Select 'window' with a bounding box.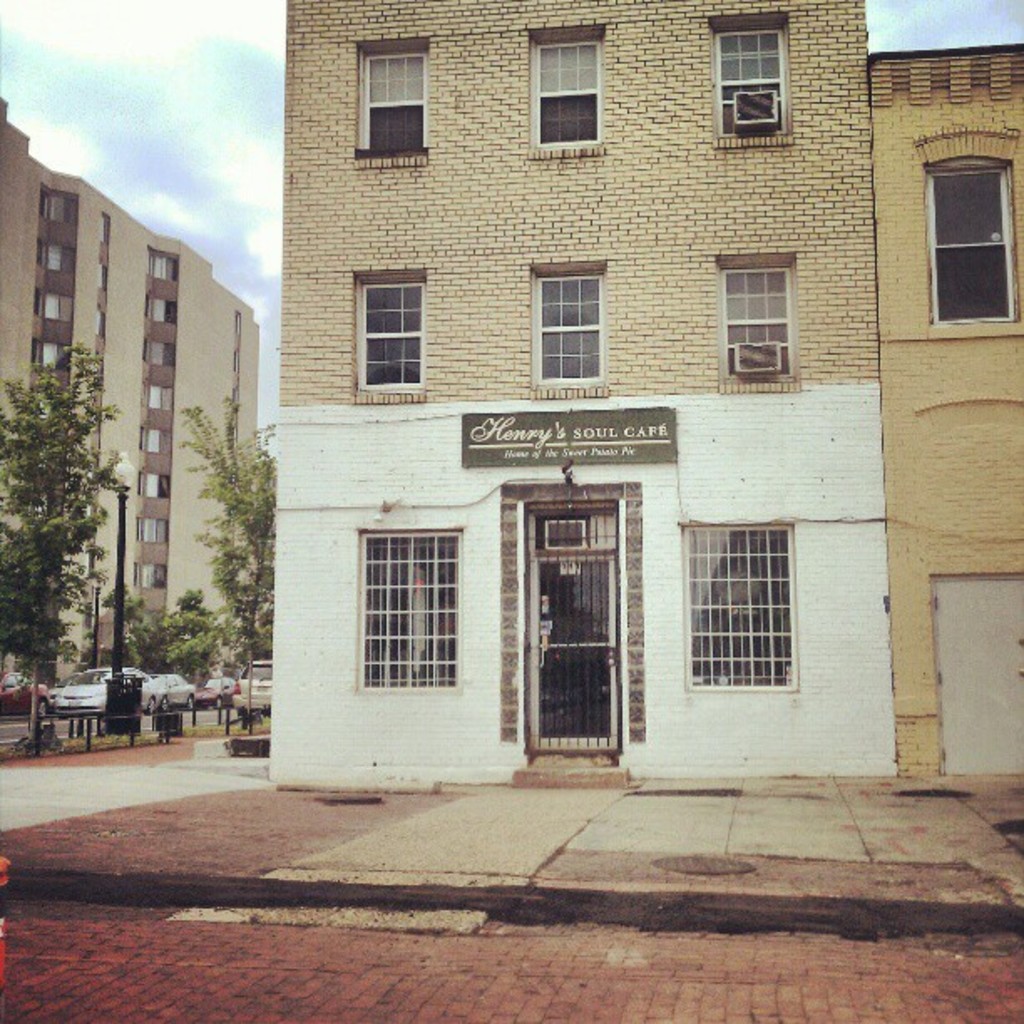
<region>149, 248, 182, 281</region>.
